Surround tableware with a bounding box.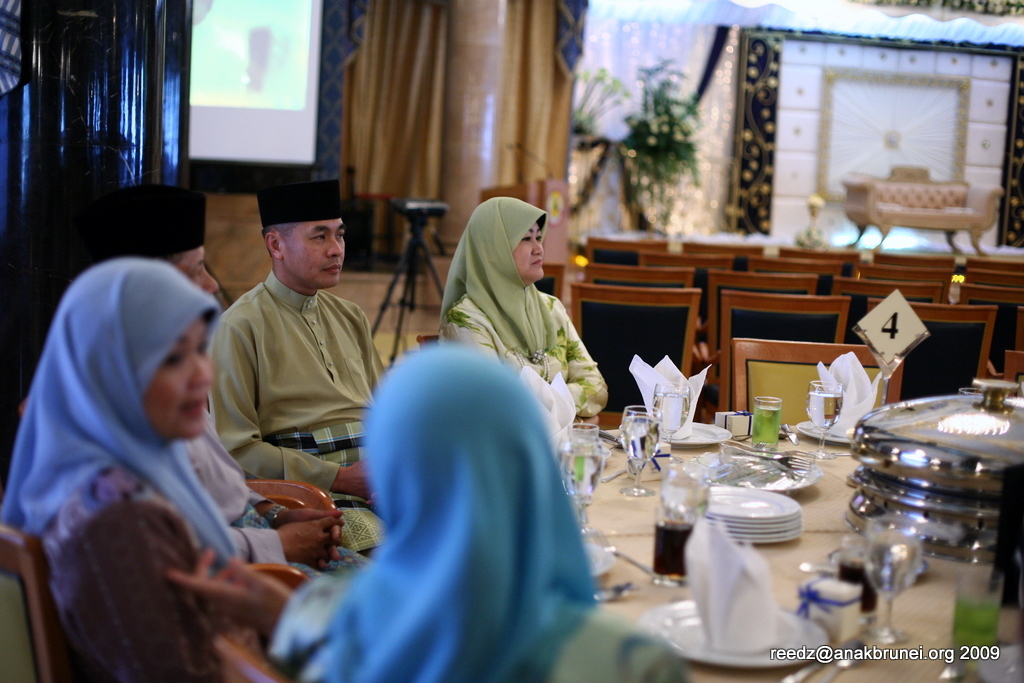
x1=851, y1=376, x2=1023, y2=565.
